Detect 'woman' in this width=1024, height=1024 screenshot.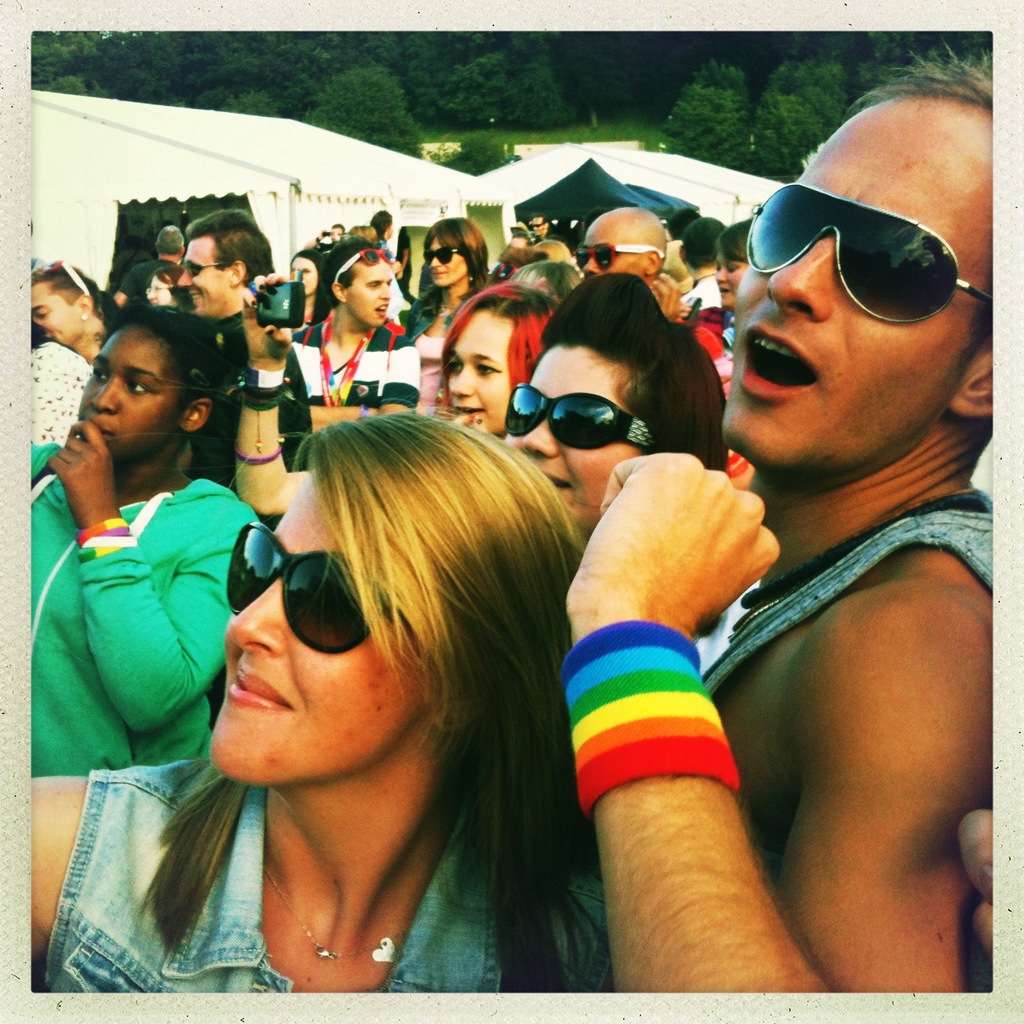
Detection: Rect(403, 217, 491, 415).
